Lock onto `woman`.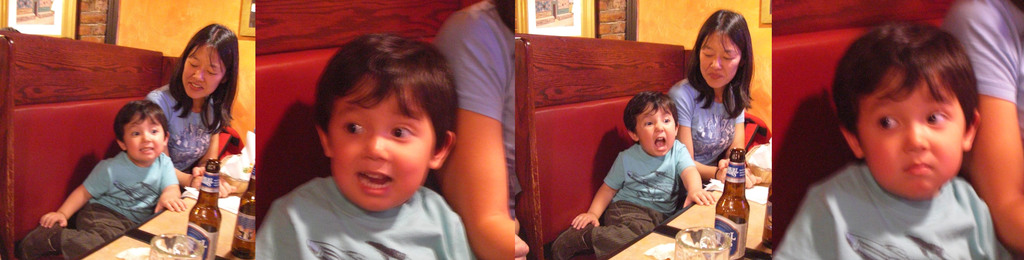
Locked: bbox=(431, 0, 514, 259).
